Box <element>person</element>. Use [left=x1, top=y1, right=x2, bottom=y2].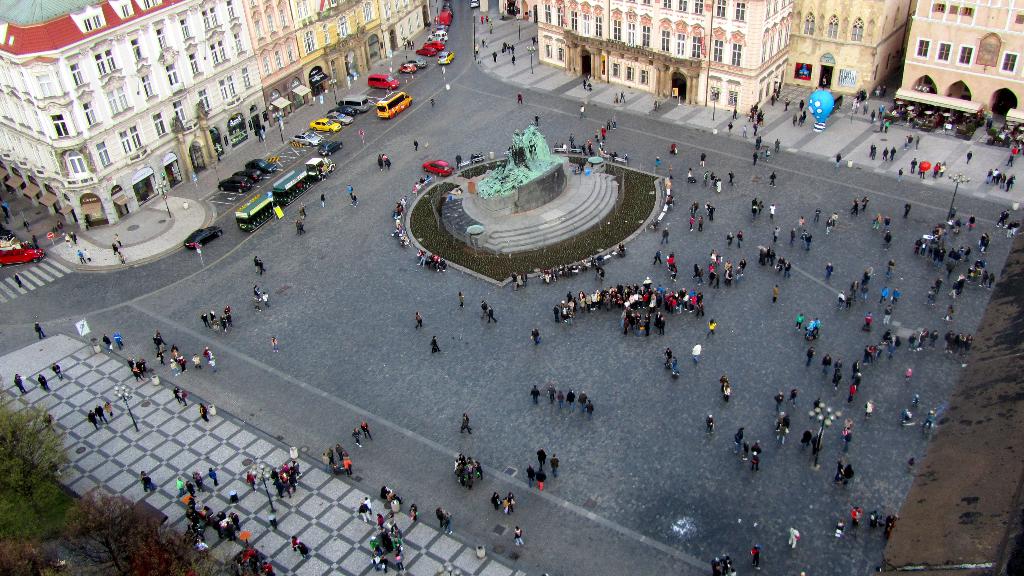
[left=749, top=200, right=755, bottom=212].
